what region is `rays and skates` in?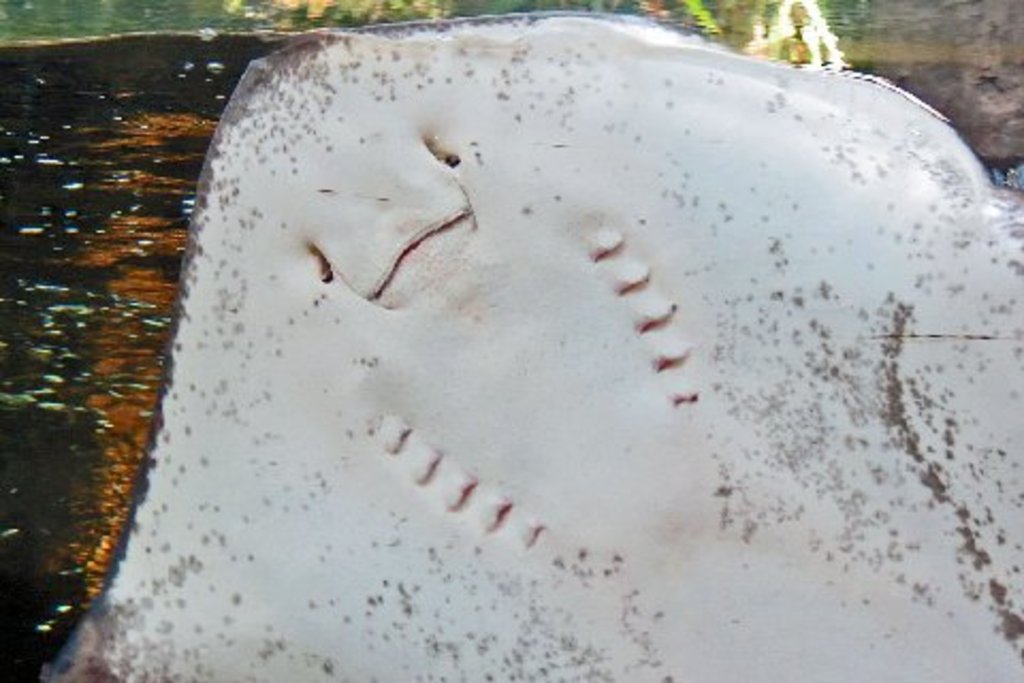
BBox(41, 6, 1022, 681).
